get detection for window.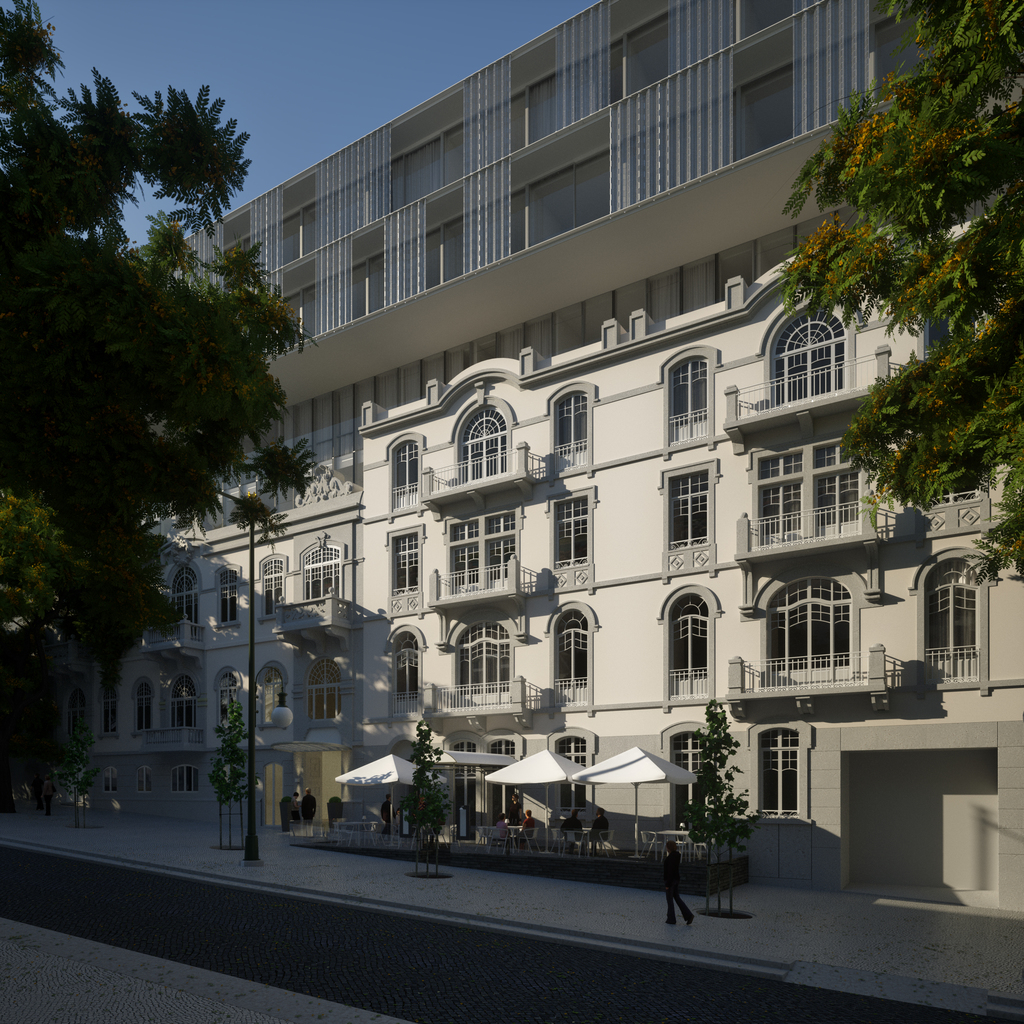
Detection: box=[385, 515, 425, 620].
